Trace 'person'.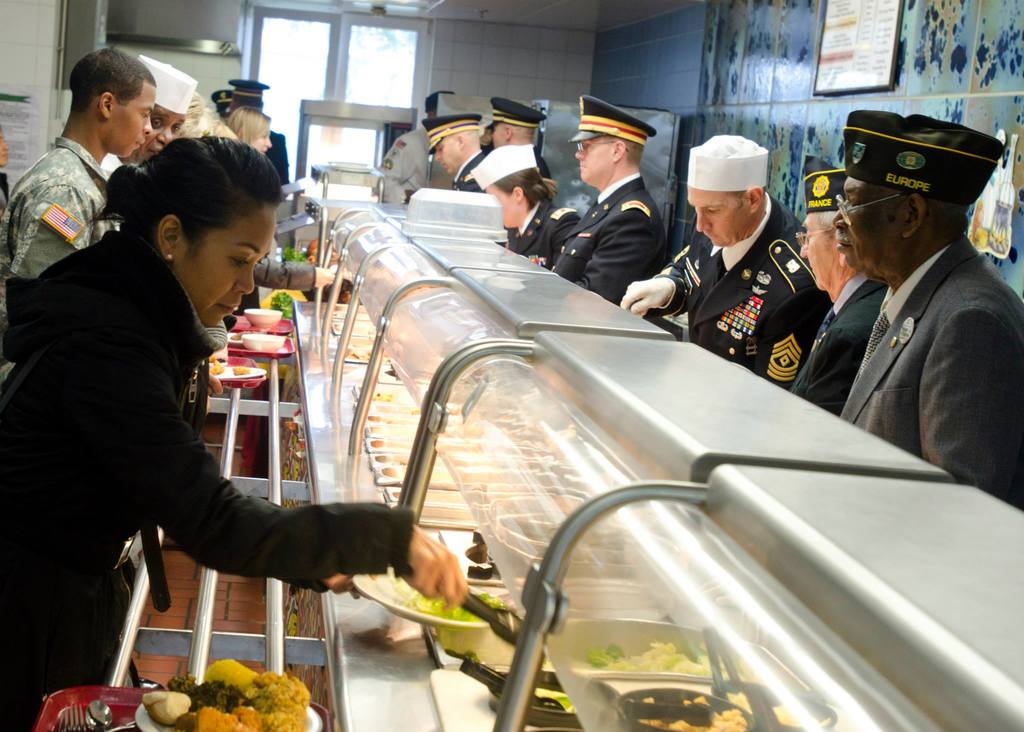
Traced to (461,144,587,271).
